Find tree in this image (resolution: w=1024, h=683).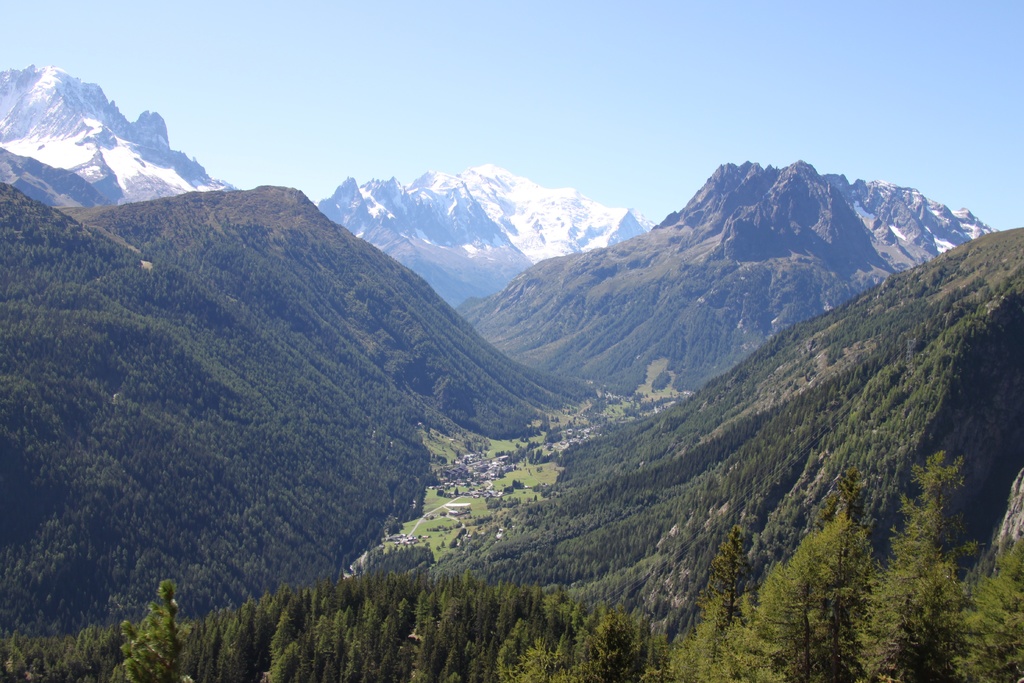
669, 523, 750, 682.
